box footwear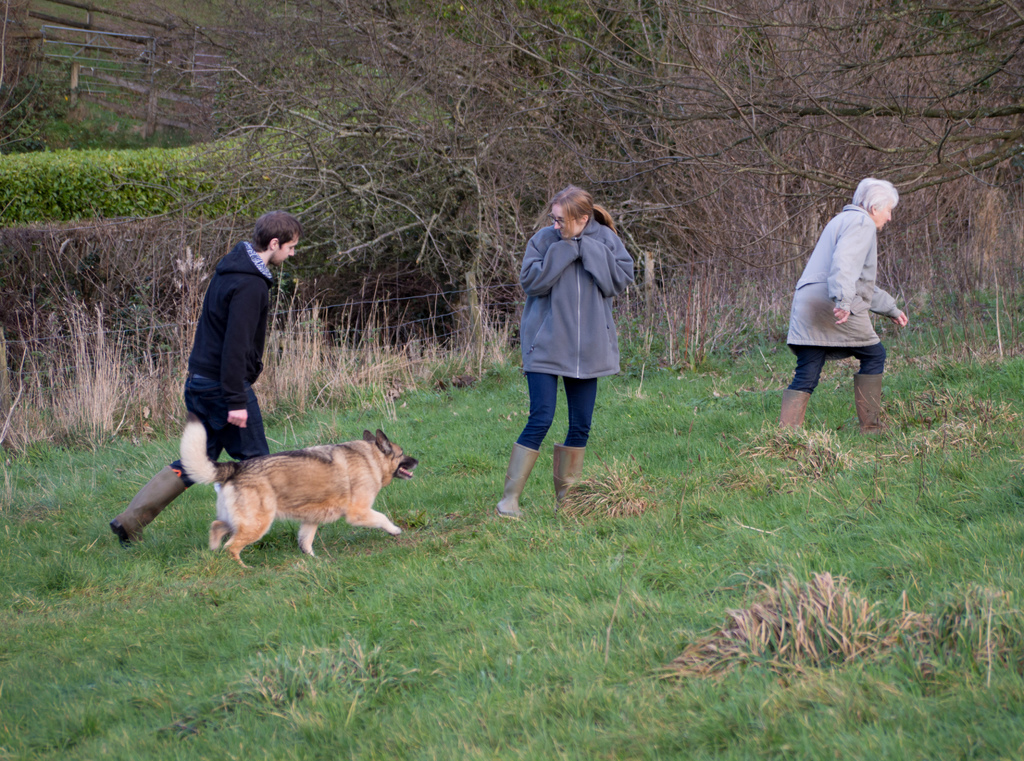
region(783, 394, 819, 442)
